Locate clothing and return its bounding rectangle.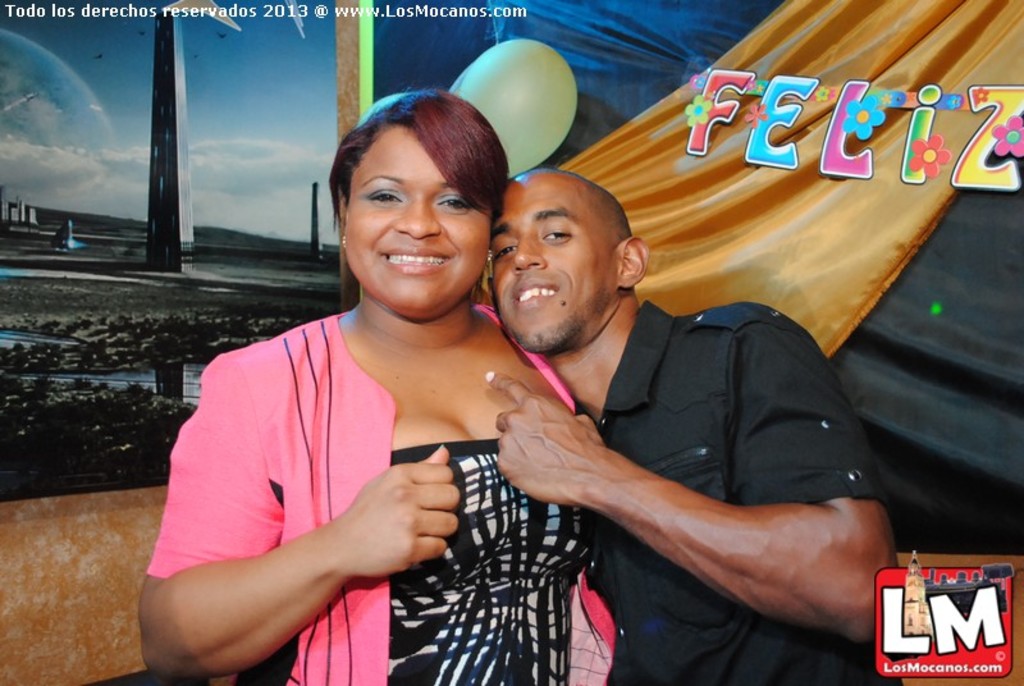
x1=155, y1=266, x2=568, y2=650.
